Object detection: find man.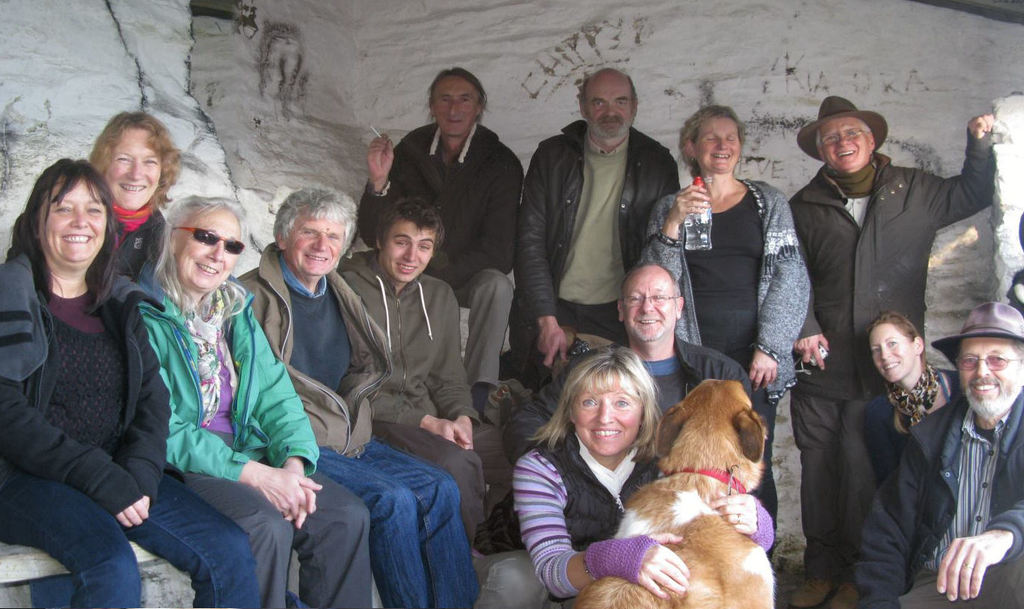
select_region(356, 67, 525, 413).
